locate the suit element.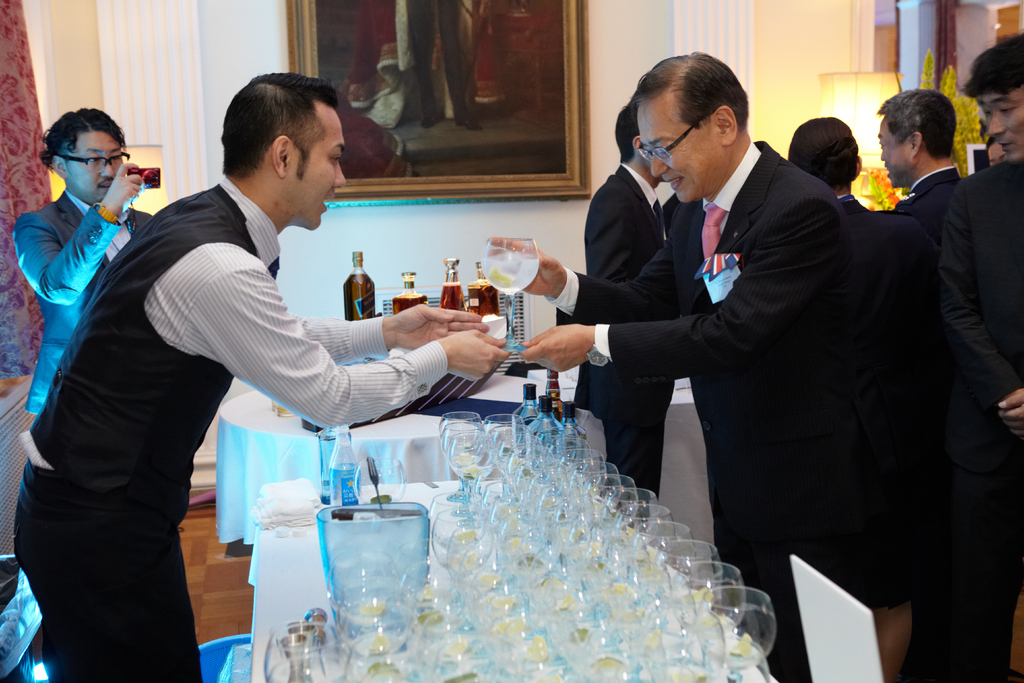
Element bbox: bbox=(940, 160, 1023, 682).
